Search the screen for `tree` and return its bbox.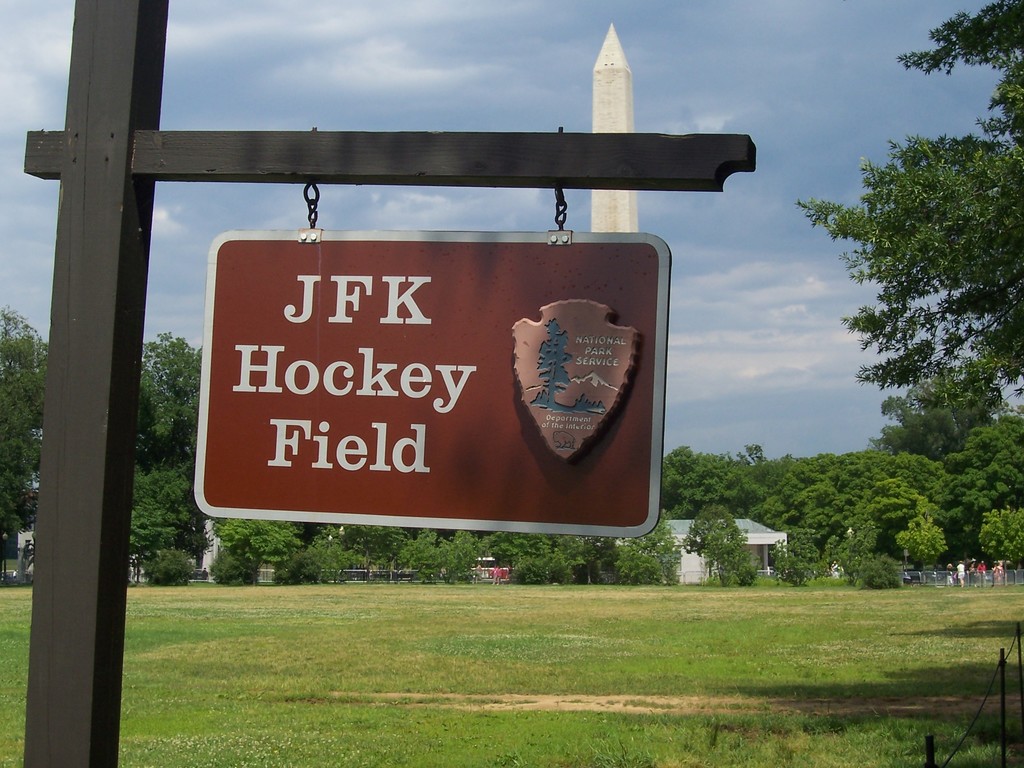
Found: pyautogui.locateOnScreen(708, 522, 756, 589).
